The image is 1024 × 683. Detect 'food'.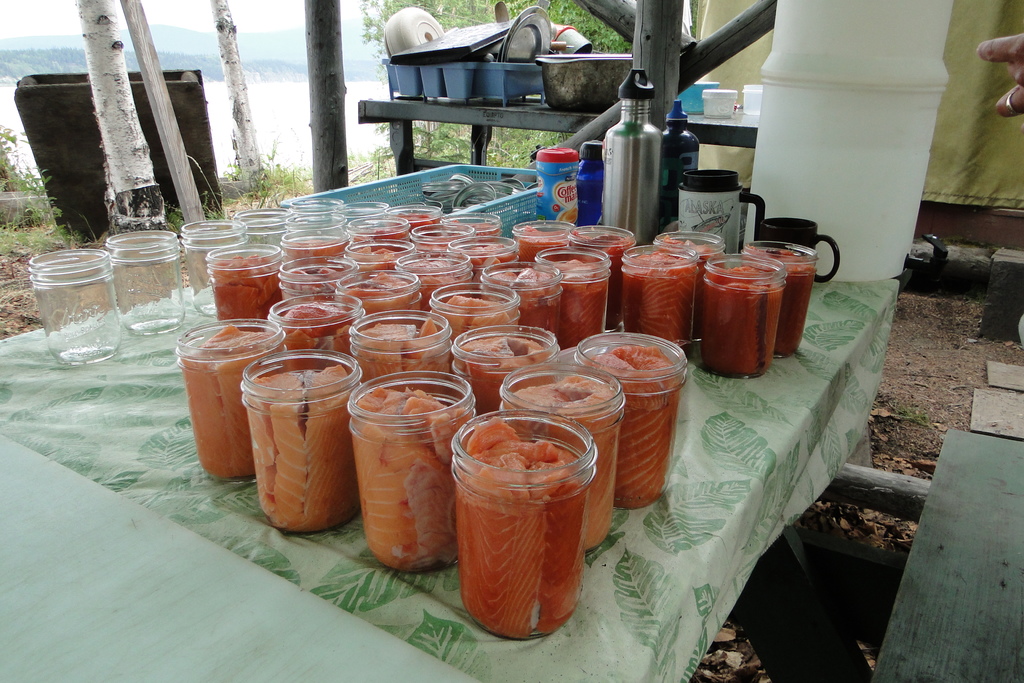
Detection: box(280, 258, 342, 299).
